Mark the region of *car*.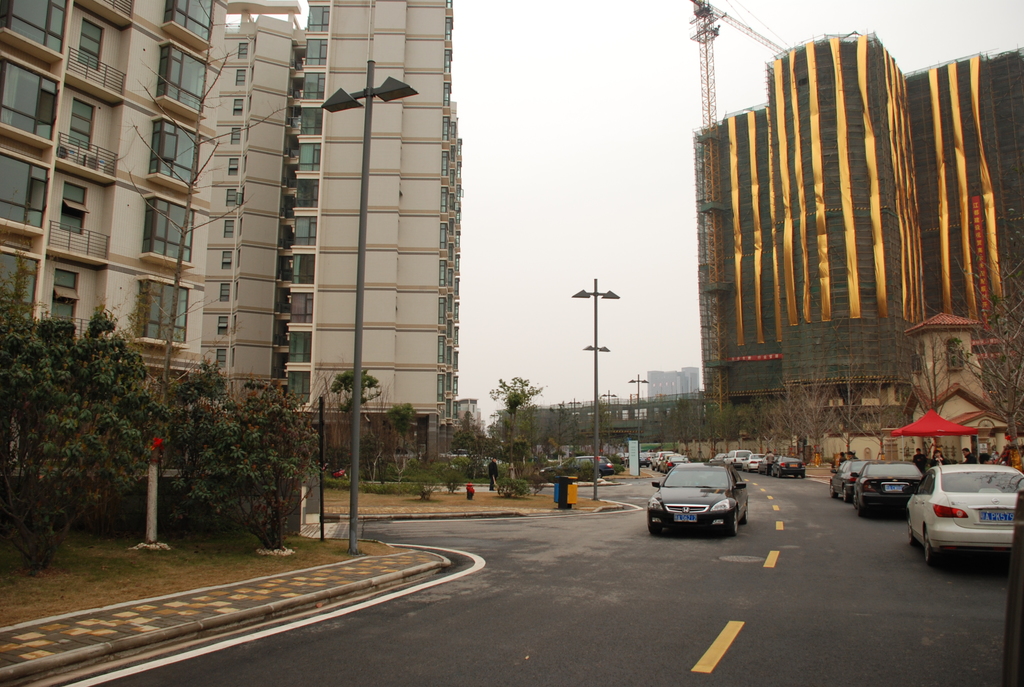
Region: x1=743 y1=453 x2=768 y2=475.
